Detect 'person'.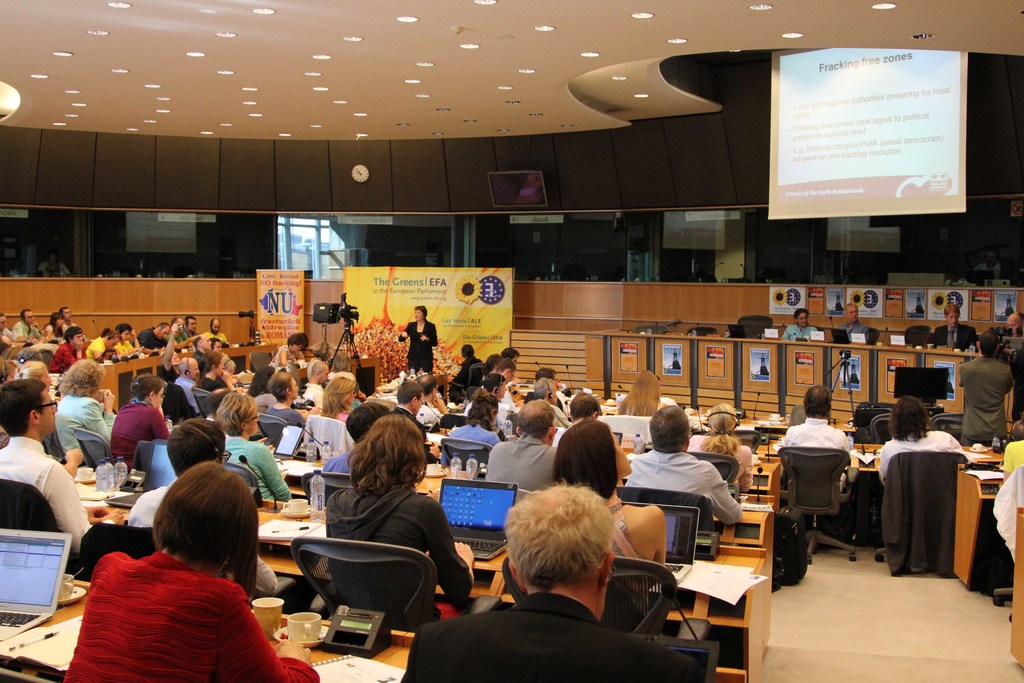
Detected at left=619, top=367, right=661, bottom=416.
